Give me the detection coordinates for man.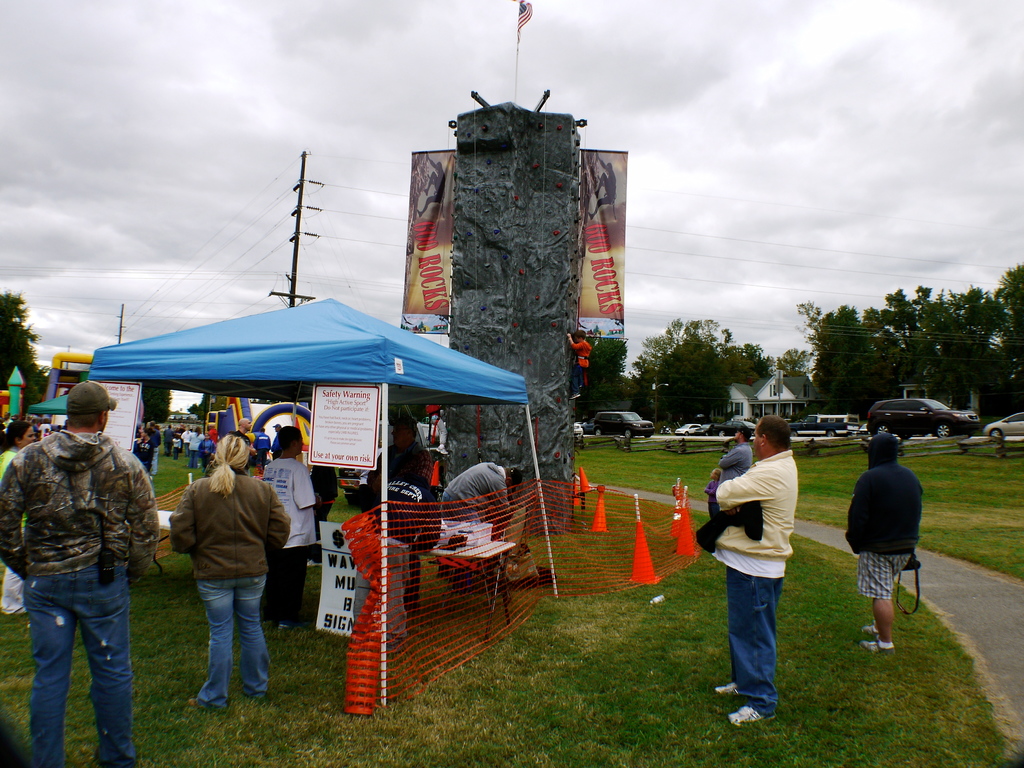
rect(843, 433, 917, 648).
